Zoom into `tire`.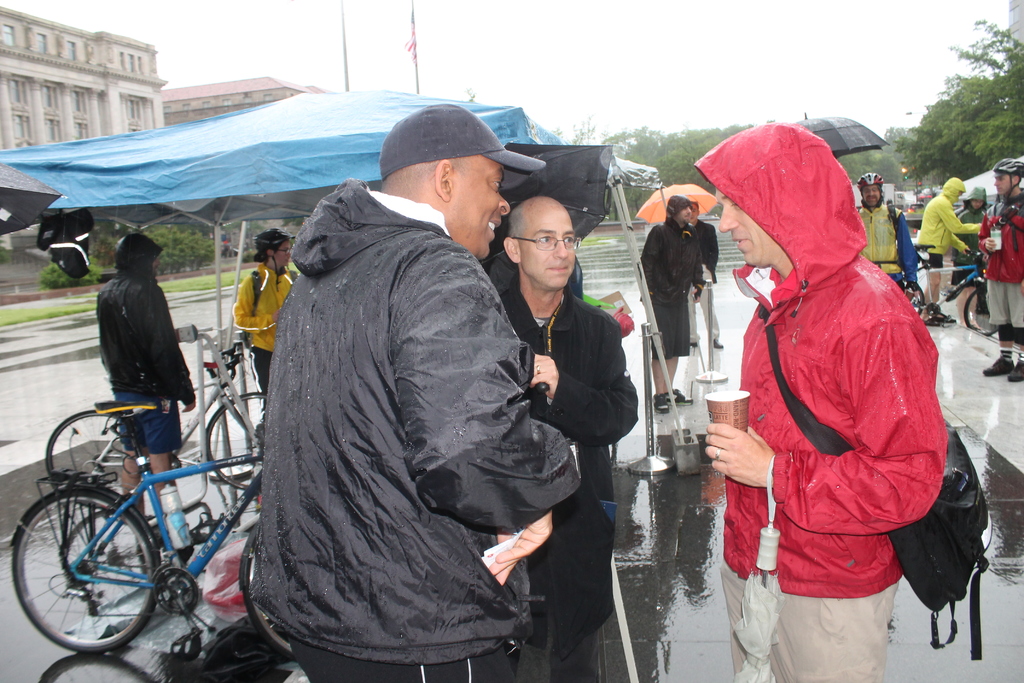
Zoom target: {"left": 244, "top": 538, "right": 296, "bottom": 659}.
